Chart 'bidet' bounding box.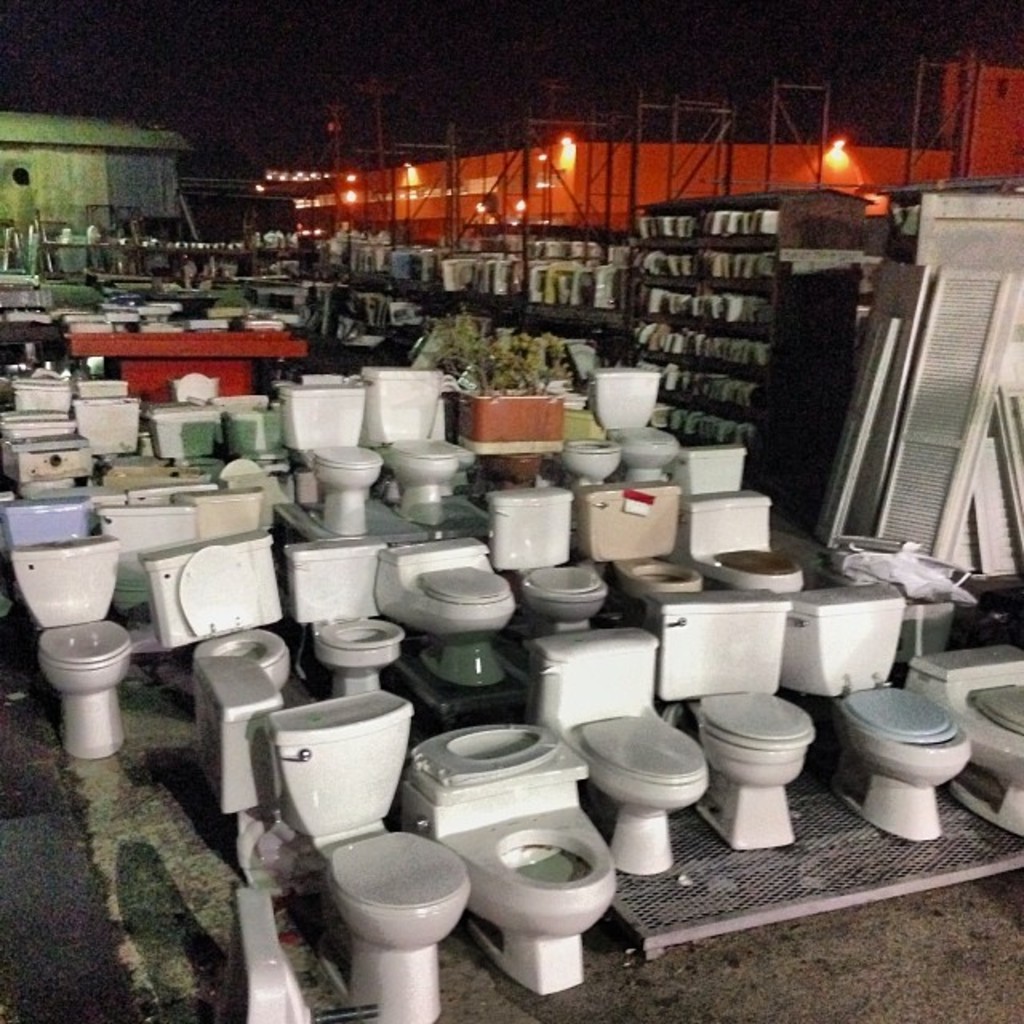
Charted: <box>646,584,816,851</box>.
